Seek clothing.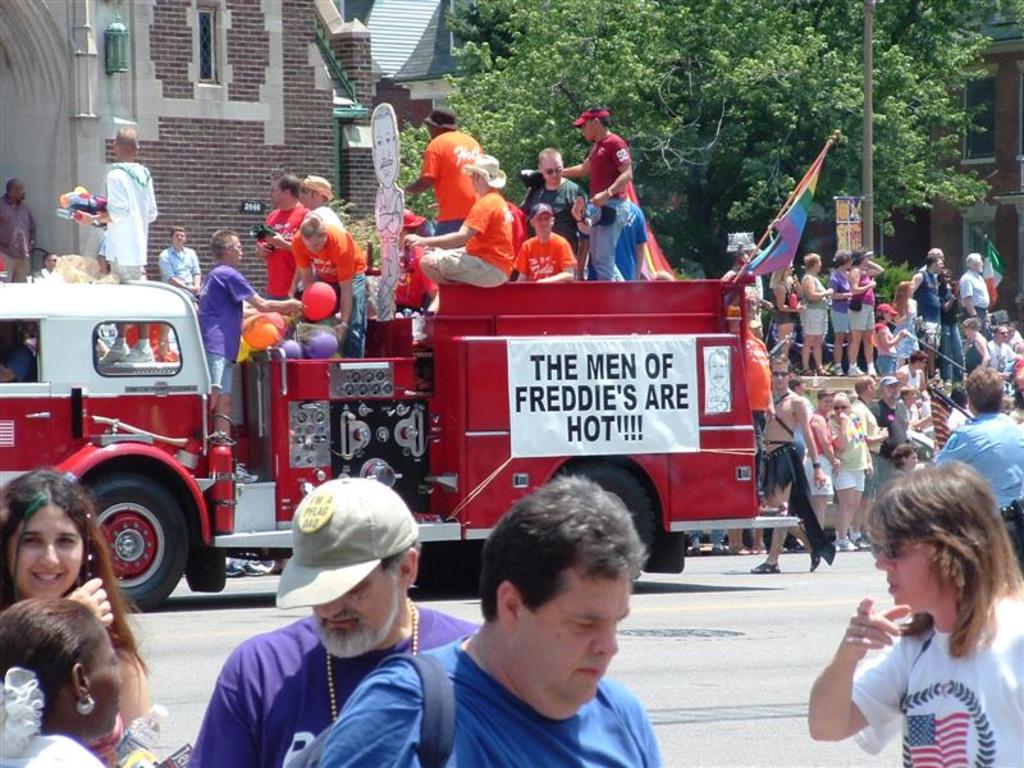
[931,408,1023,575].
